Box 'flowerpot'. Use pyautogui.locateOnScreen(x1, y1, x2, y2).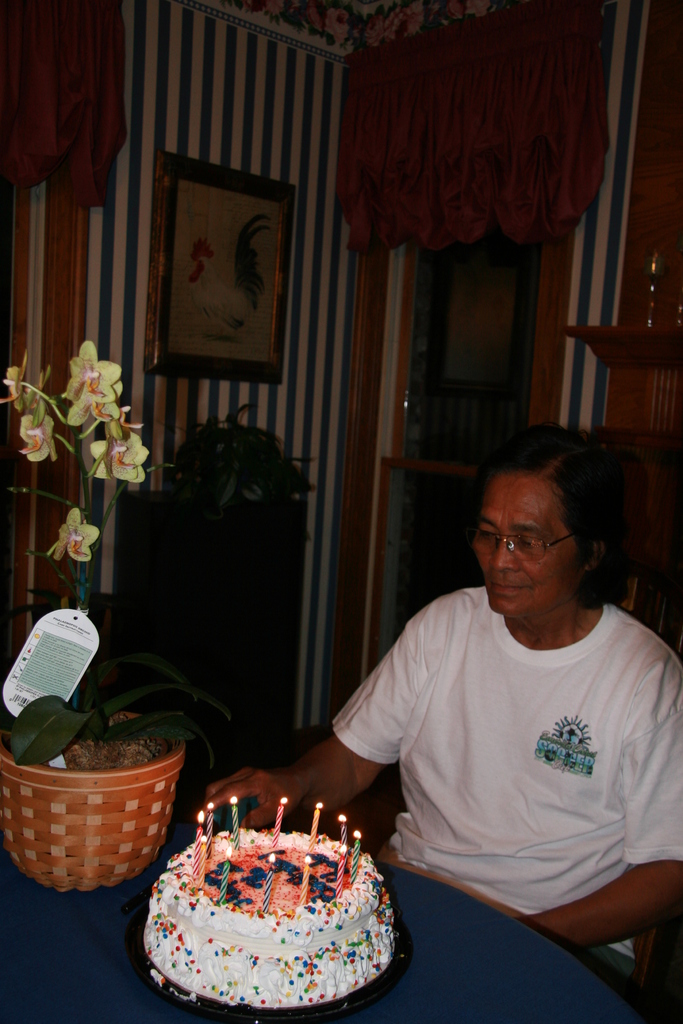
pyautogui.locateOnScreen(136, 818, 393, 1023).
